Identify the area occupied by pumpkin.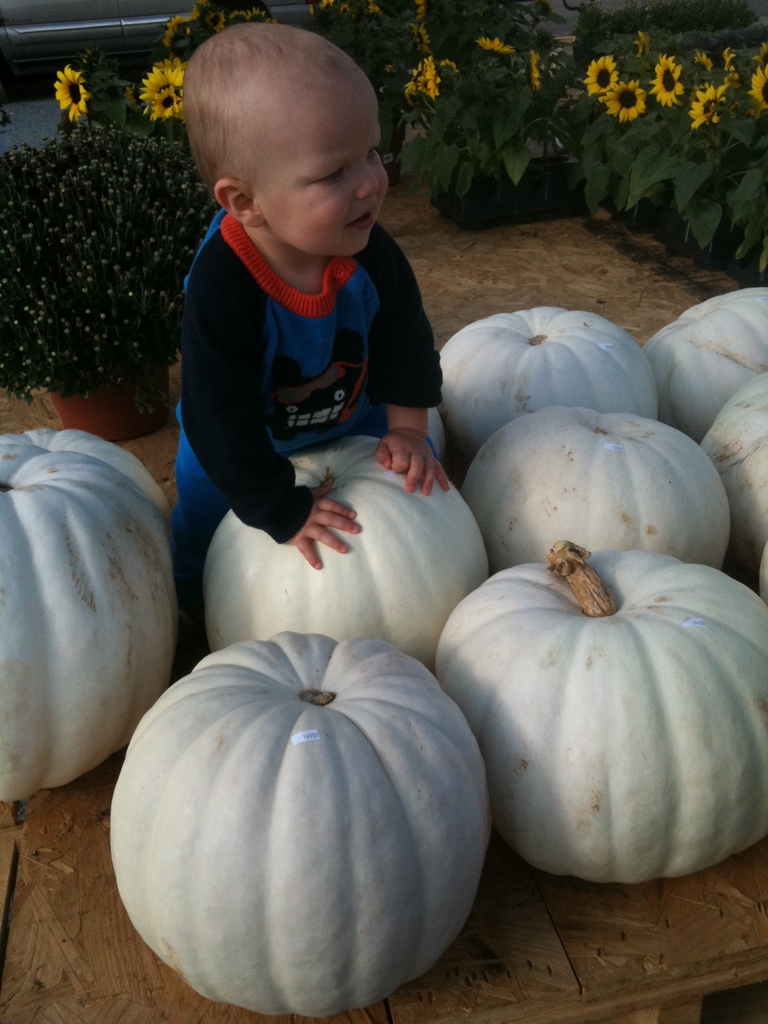
Area: (431,305,660,452).
